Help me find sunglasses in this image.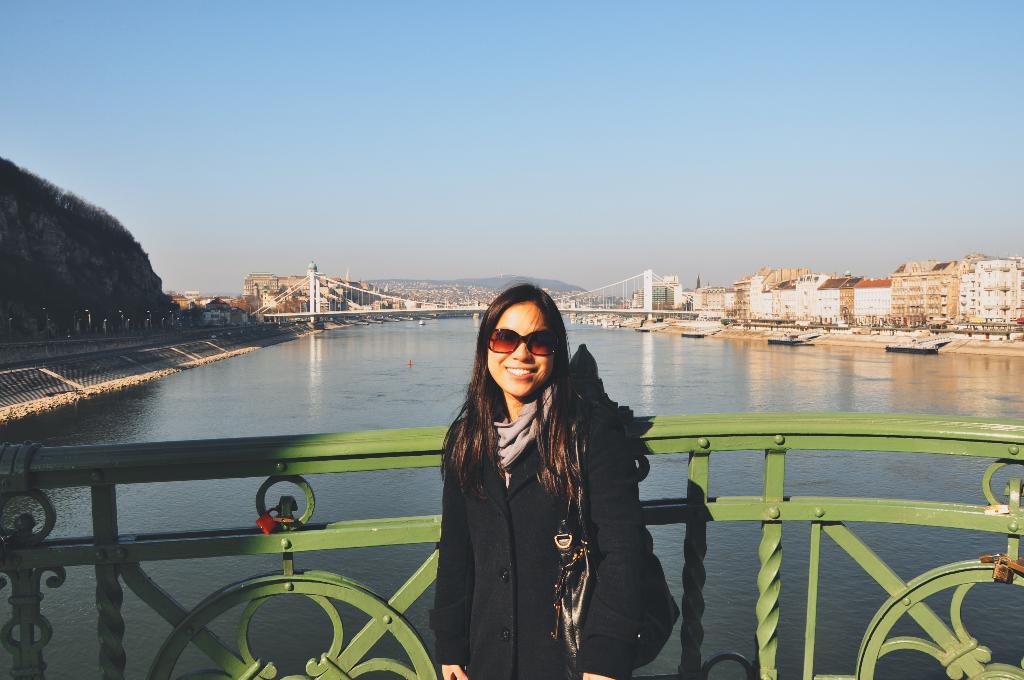
Found it: 483 325 565 363.
